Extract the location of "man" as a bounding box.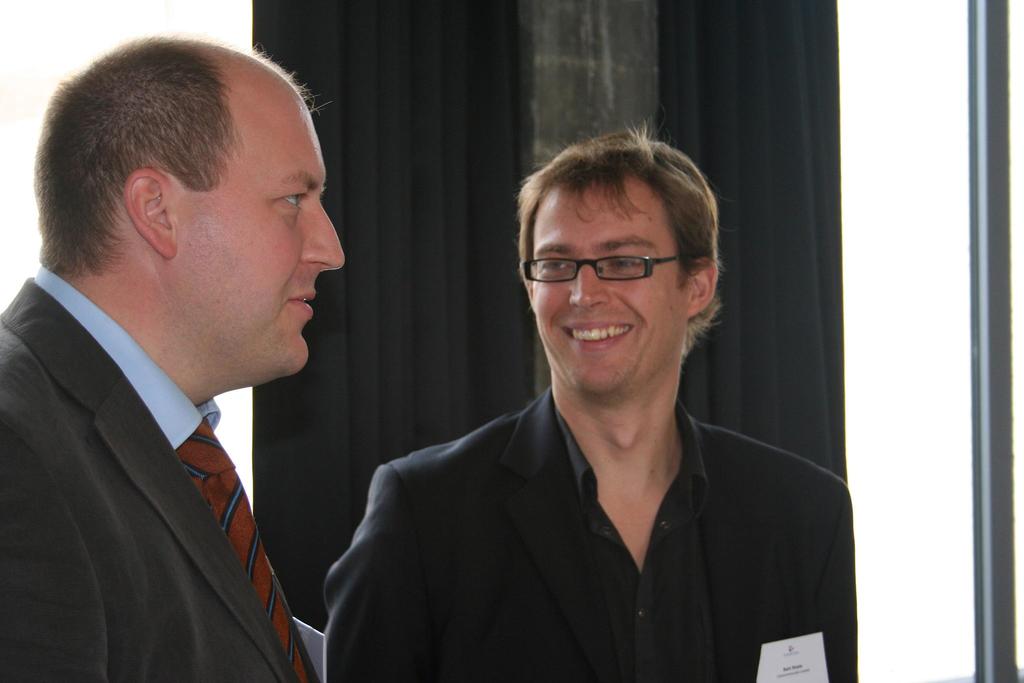
l=1, t=42, r=385, b=673.
